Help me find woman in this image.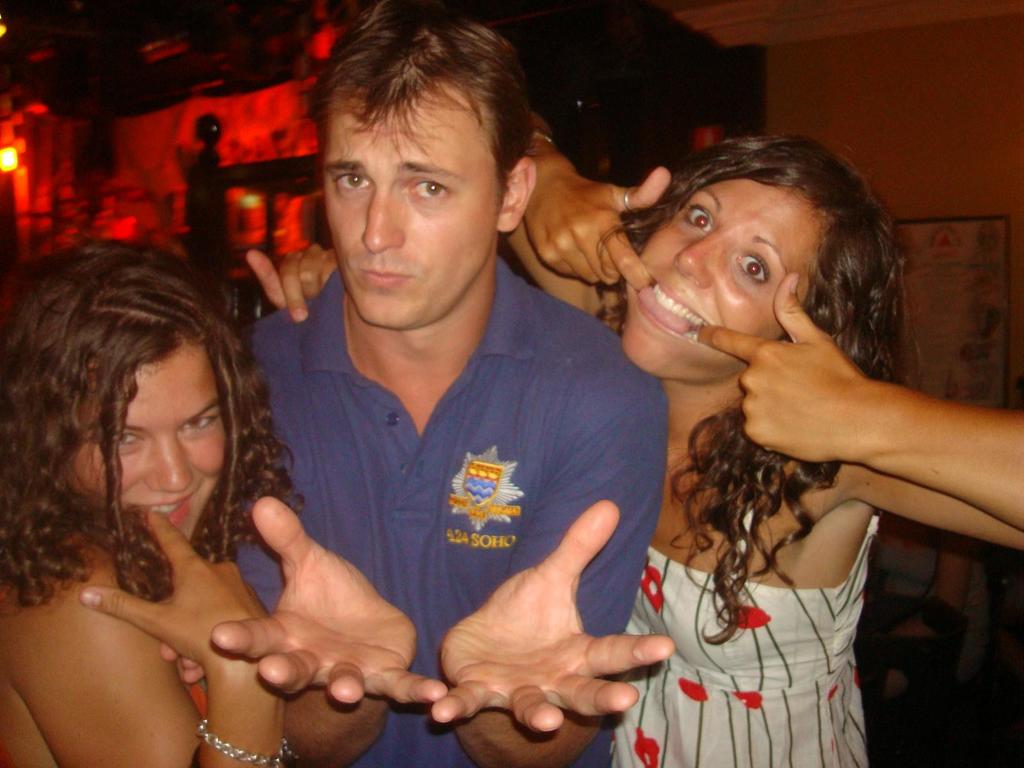
Found it: region(0, 236, 360, 750).
